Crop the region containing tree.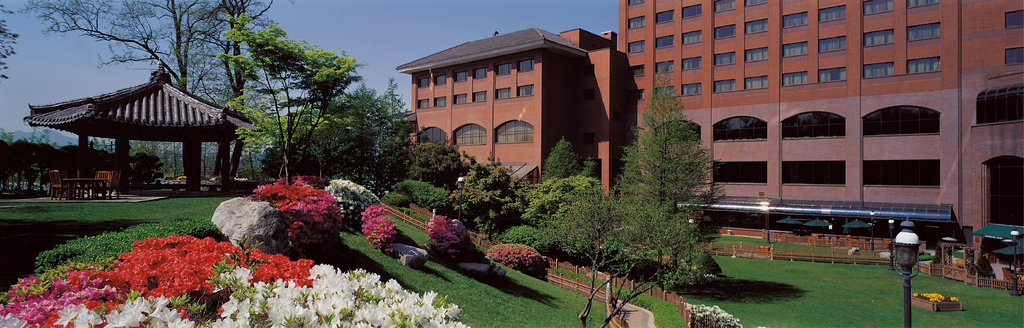
Crop region: box=[541, 133, 594, 190].
